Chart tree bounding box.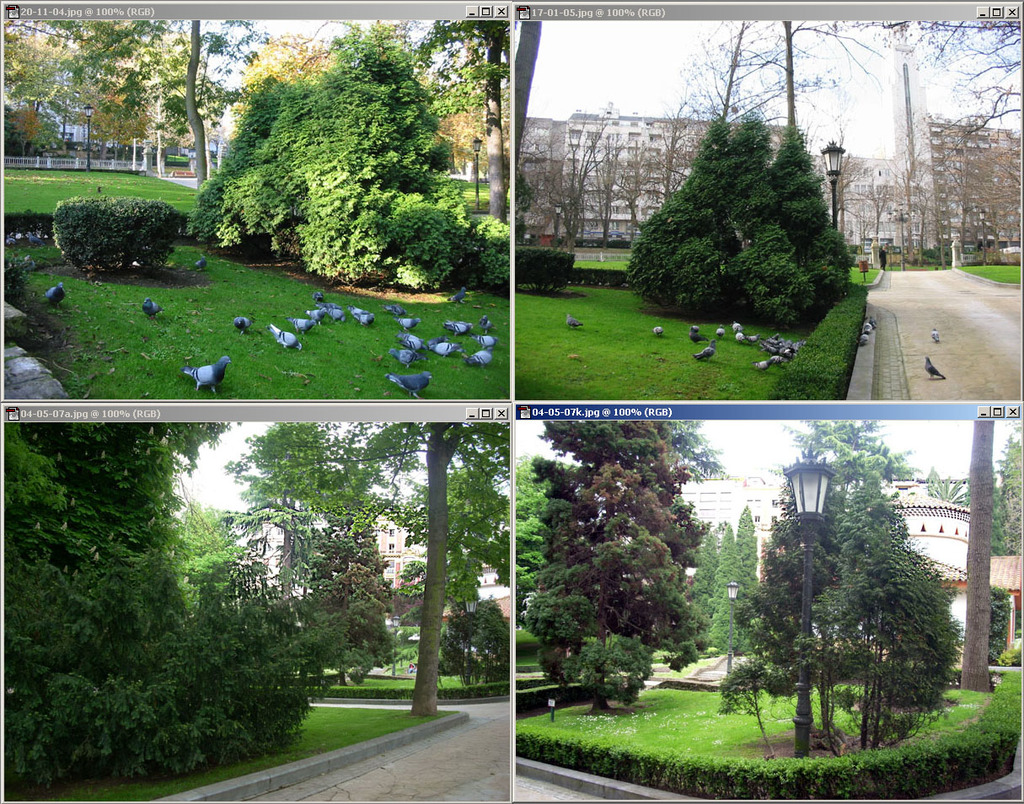
Charted: BBox(705, 523, 737, 603).
